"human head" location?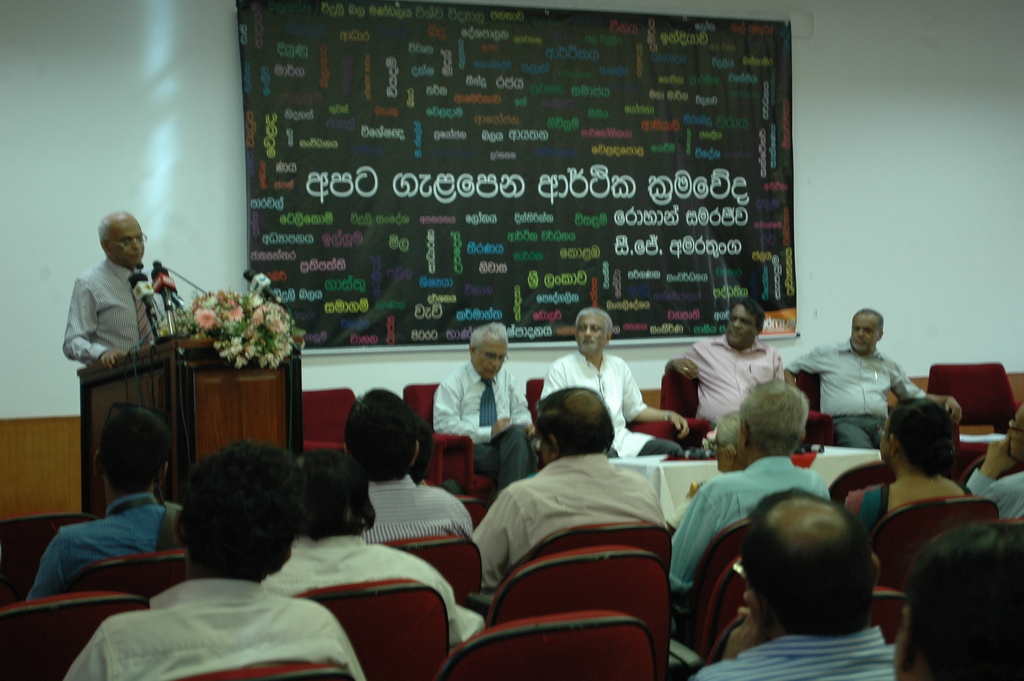
x1=714, y1=411, x2=748, y2=472
